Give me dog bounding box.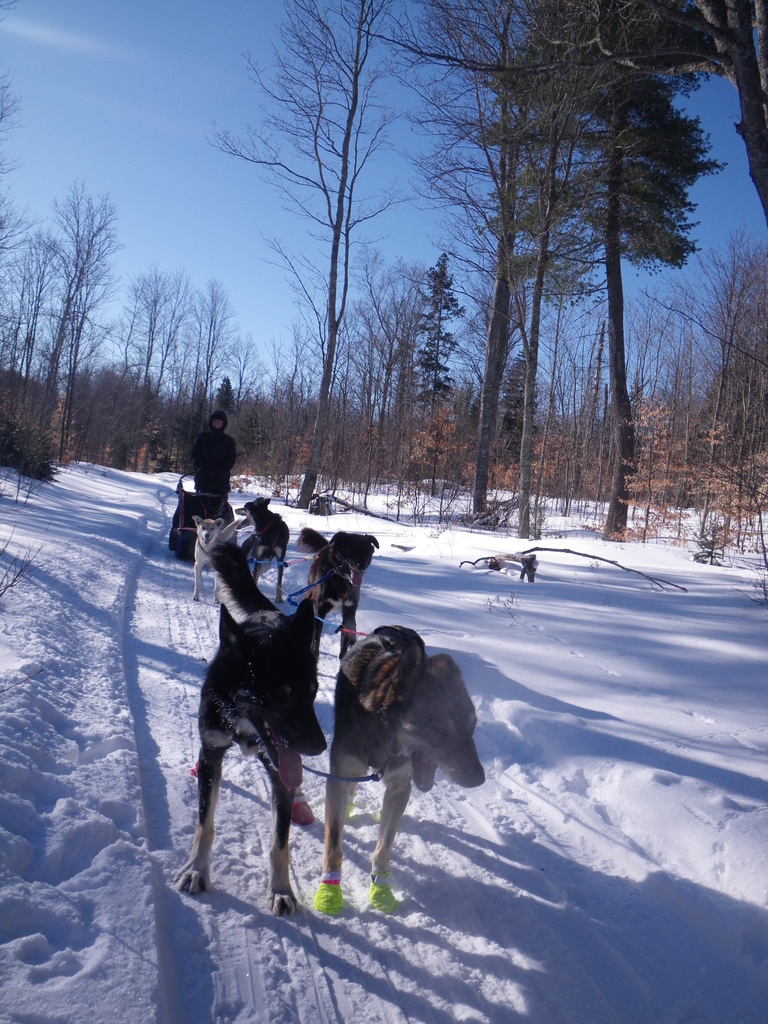
left=239, top=531, right=292, bottom=587.
